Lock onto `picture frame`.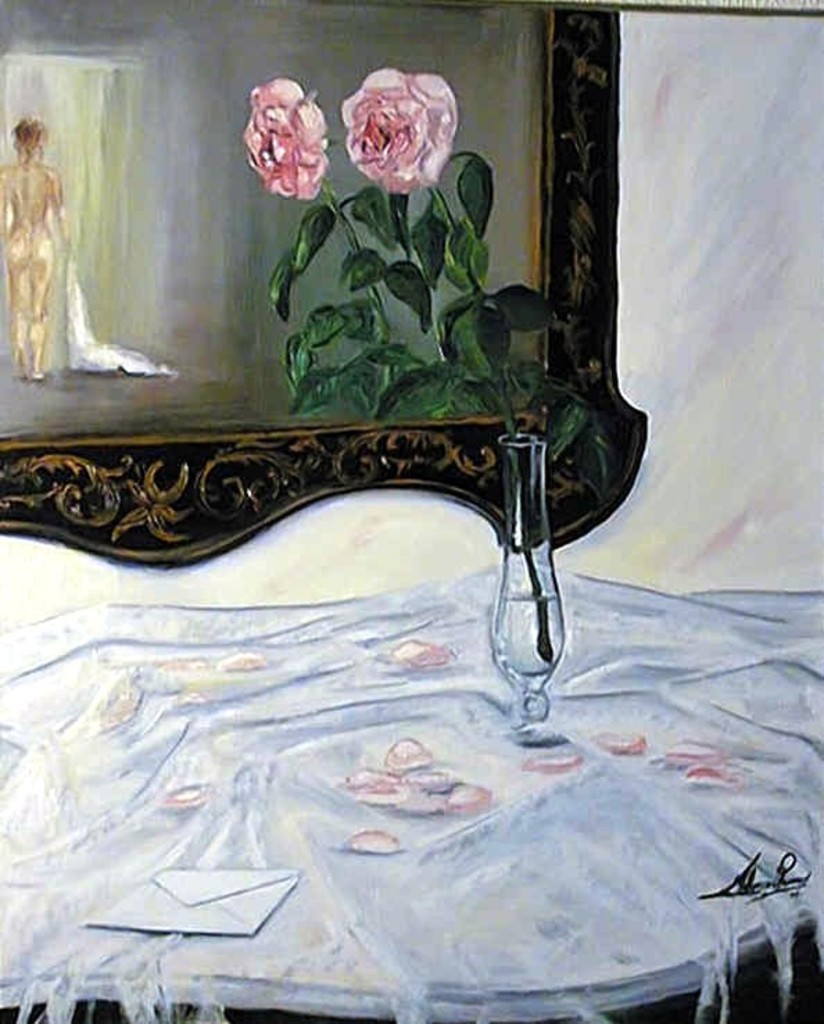
Locked: [0, 0, 666, 554].
